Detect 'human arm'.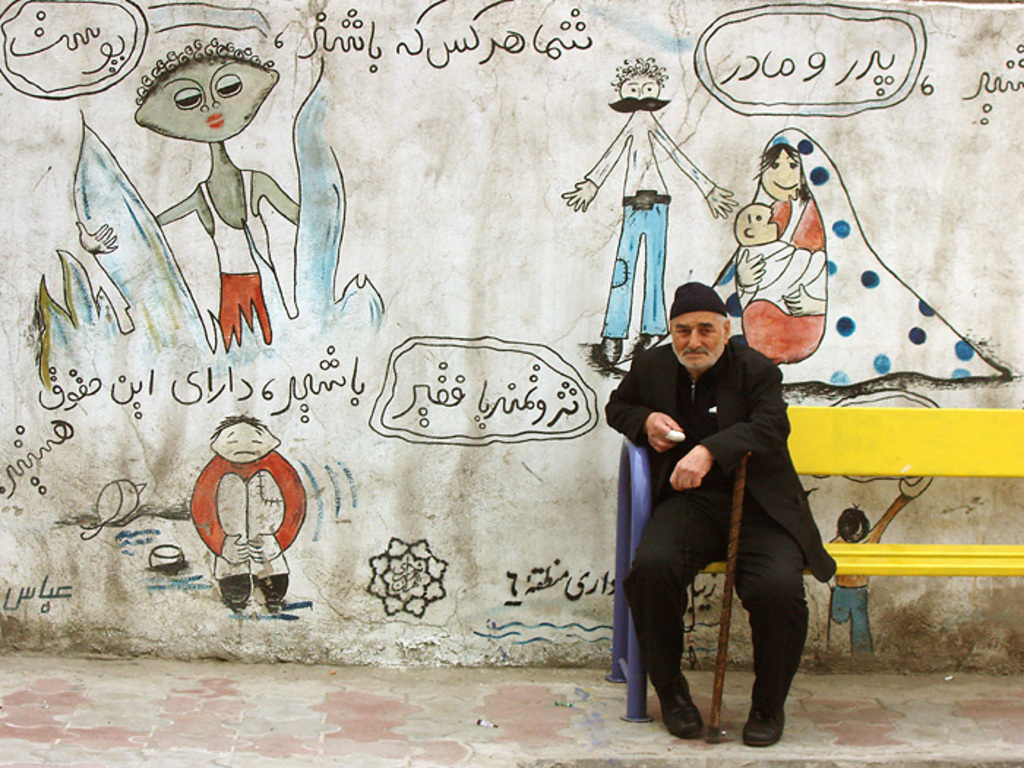
Detected at [x1=666, y1=348, x2=793, y2=487].
